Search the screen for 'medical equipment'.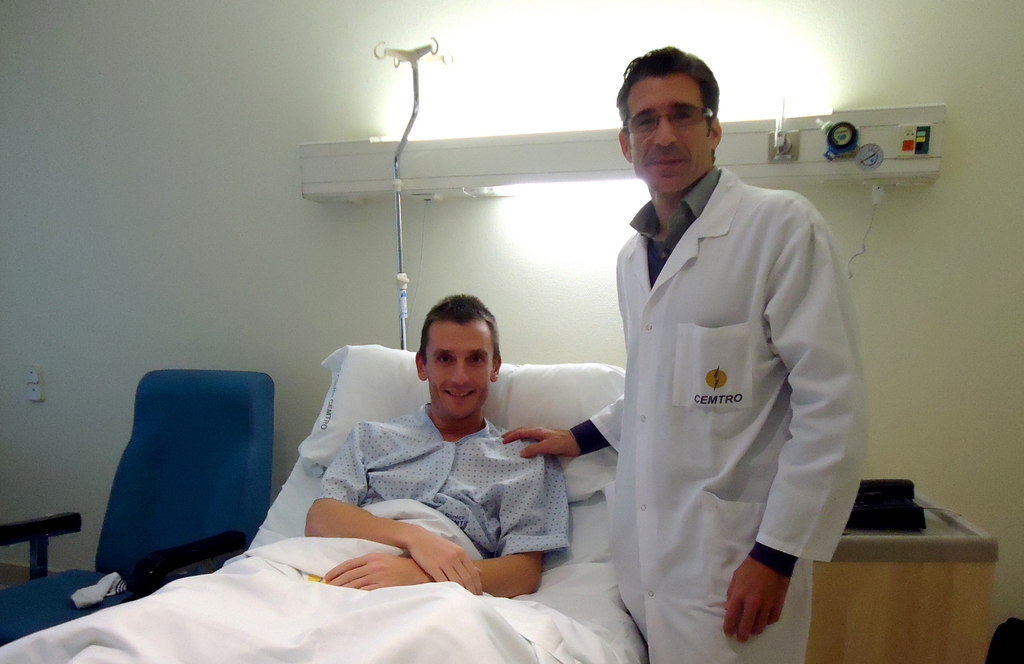
Found at [left=370, top=36, right=458, bottom=352].
